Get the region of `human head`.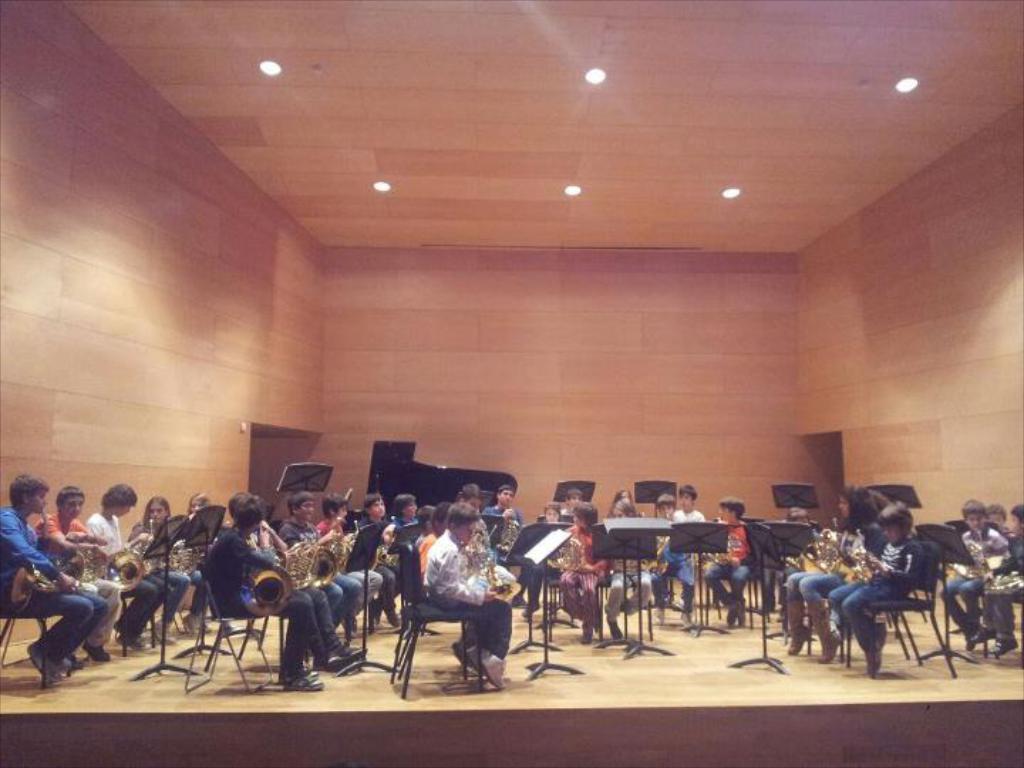
<region>430, 494, 459, 535</region>.
